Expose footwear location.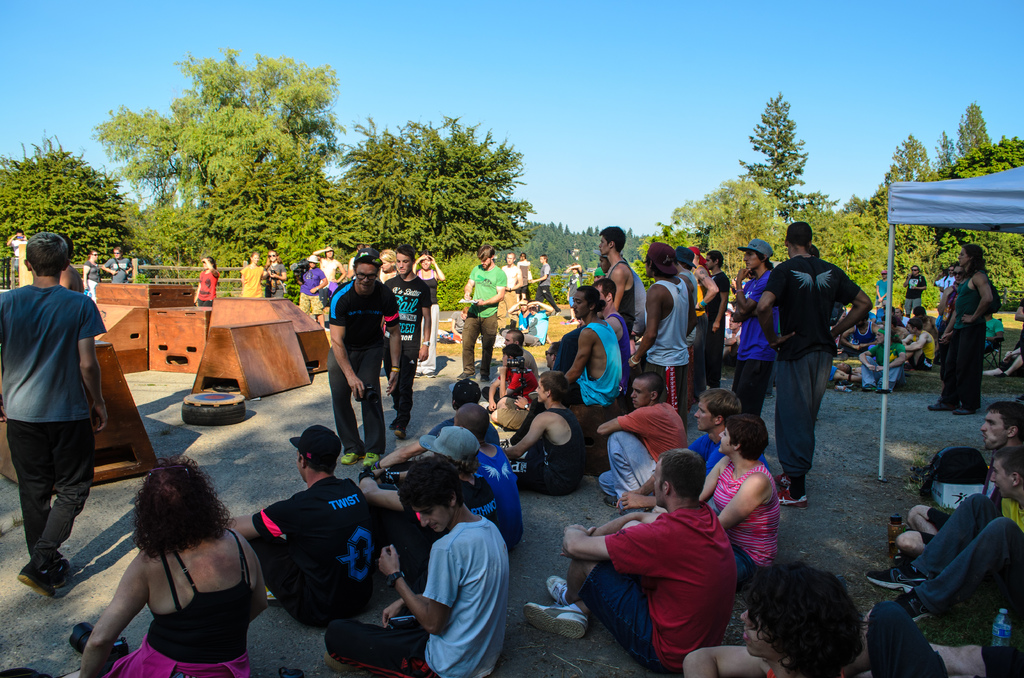
Exposed at (x1=544, y1=574, x2=566, y2=605).
